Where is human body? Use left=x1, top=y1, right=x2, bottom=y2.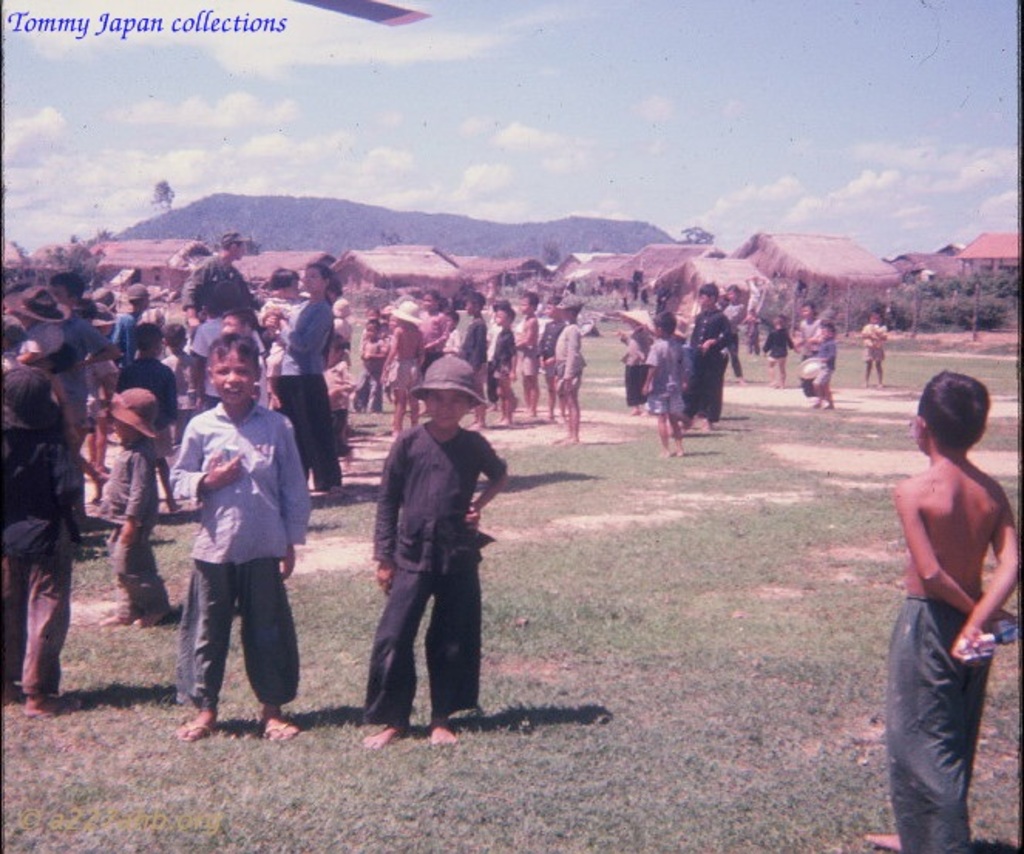
left=856, top=320, right=894, bottom=385.
